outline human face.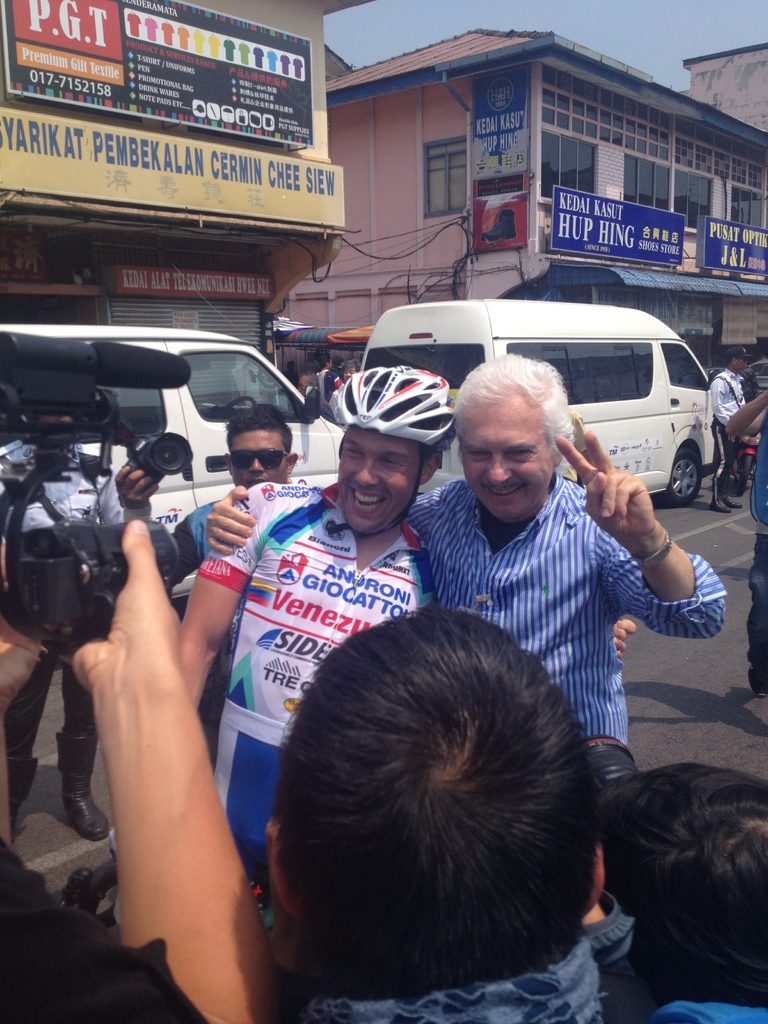
Outline: [337, 426, 419, 531].
